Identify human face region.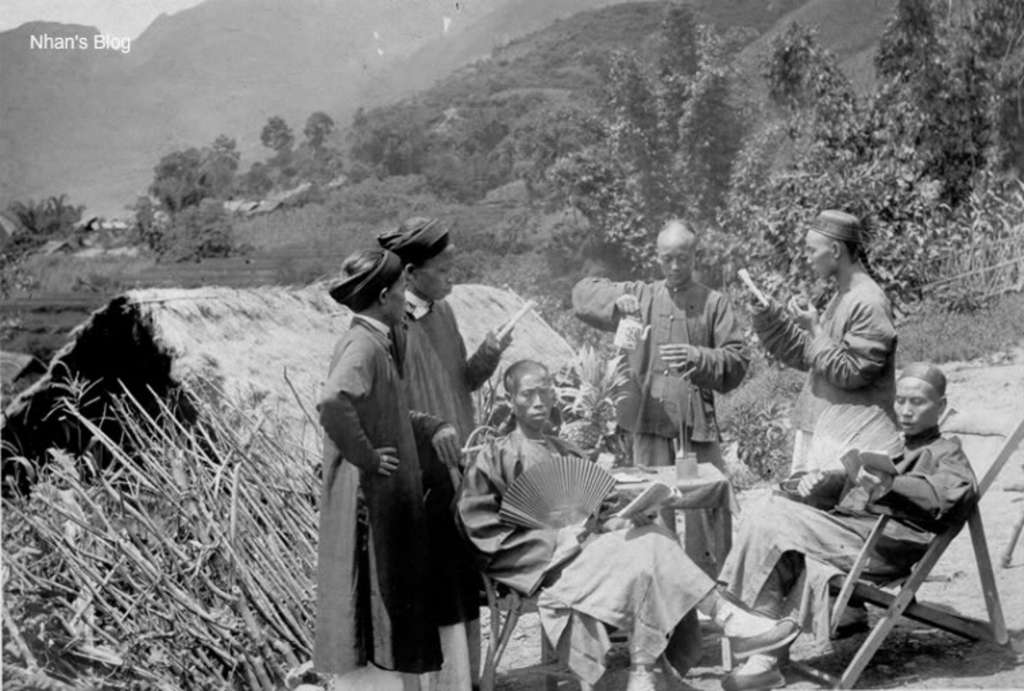
Region: {"left": 800, "top": 227, "right": 832, "bottom": 278}.
